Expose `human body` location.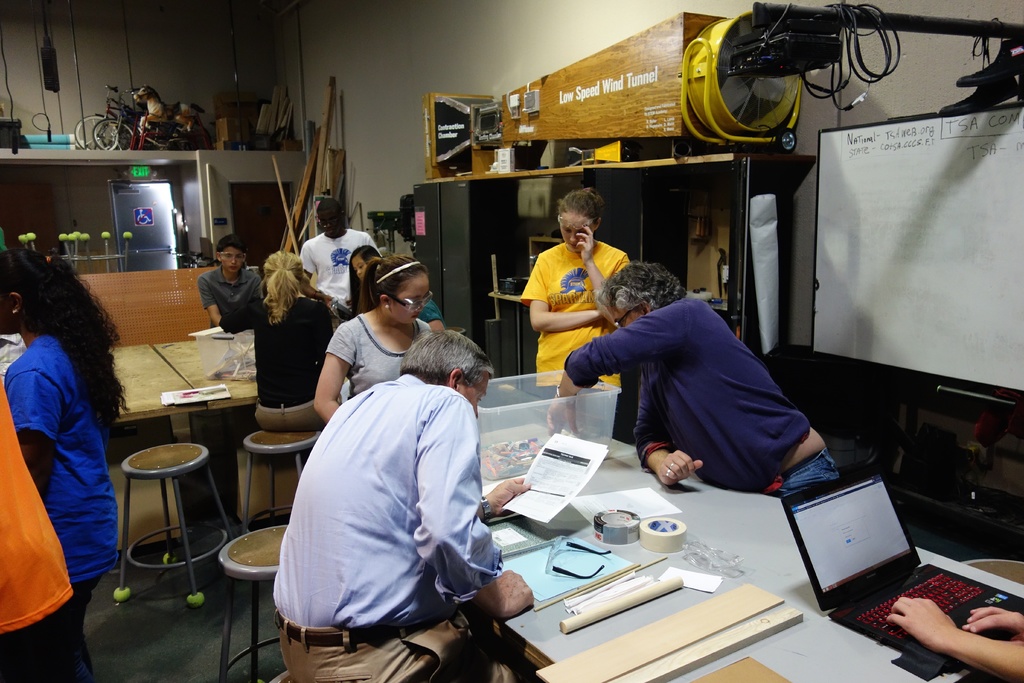
Exposed at crop(511, 186, 627, 397).
